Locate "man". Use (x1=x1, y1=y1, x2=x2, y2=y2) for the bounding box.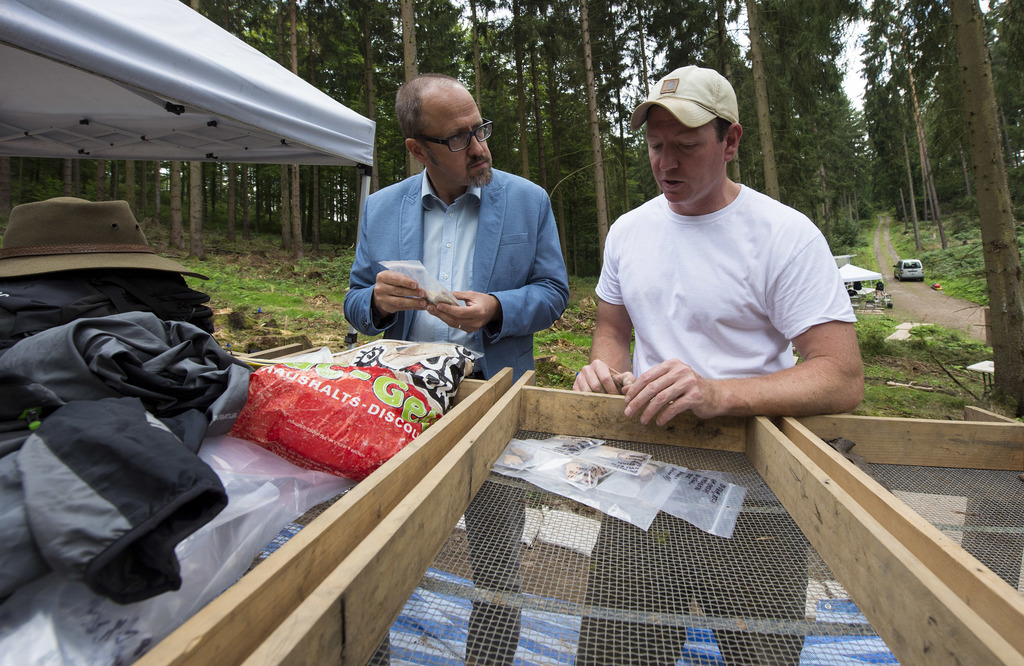
(x1=567, y1=61, x2=871, y2=665).
